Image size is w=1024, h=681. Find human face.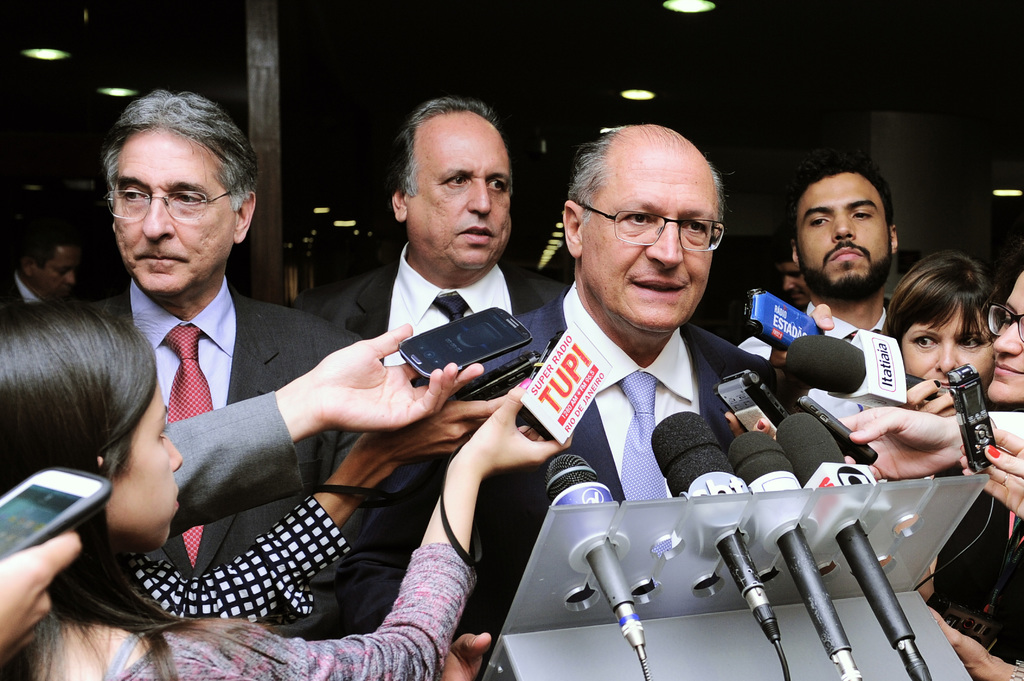
(408, 117, 510, 269).
